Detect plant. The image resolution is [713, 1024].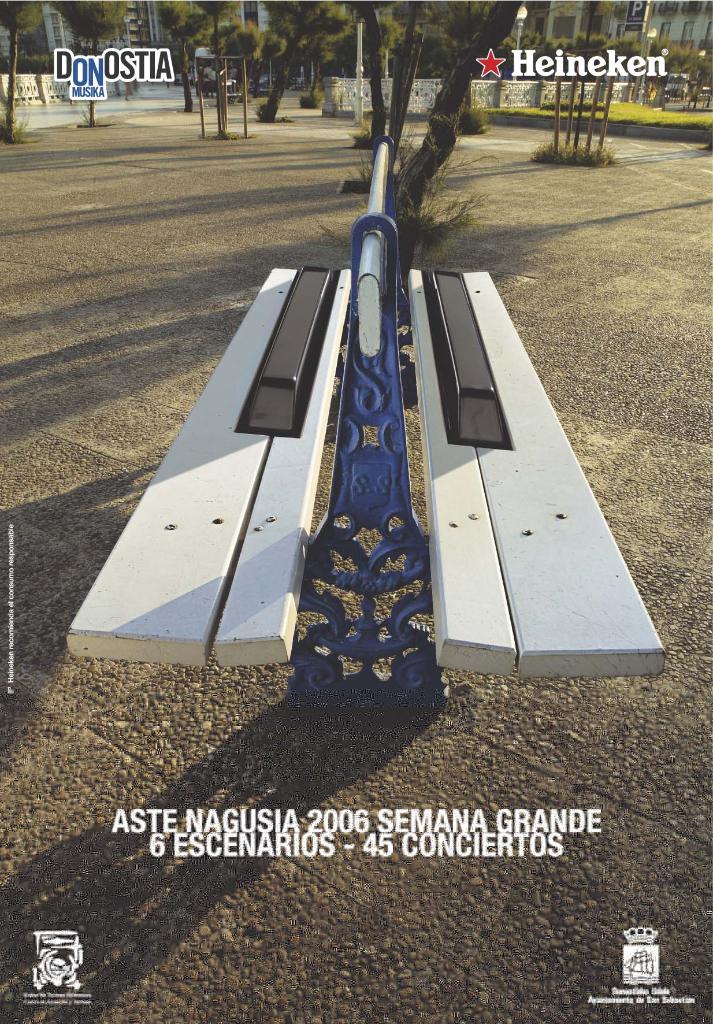
(384, 112, 501, 276).
